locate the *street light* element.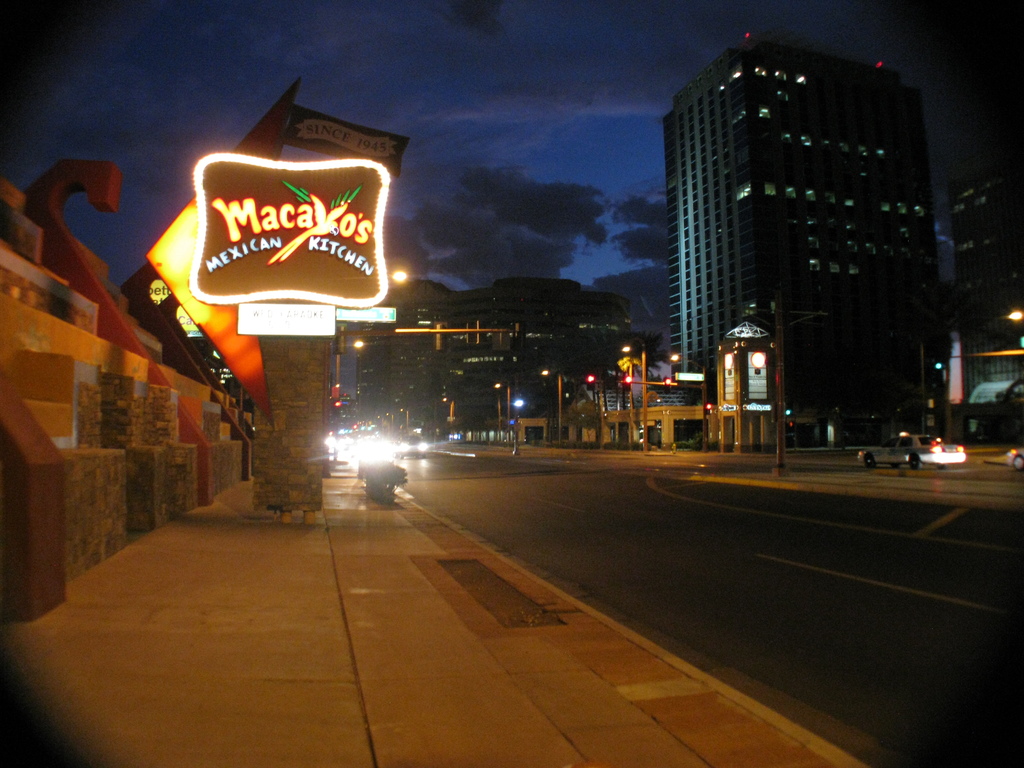
Element bbox: <box>669,353,708,448</box>.
